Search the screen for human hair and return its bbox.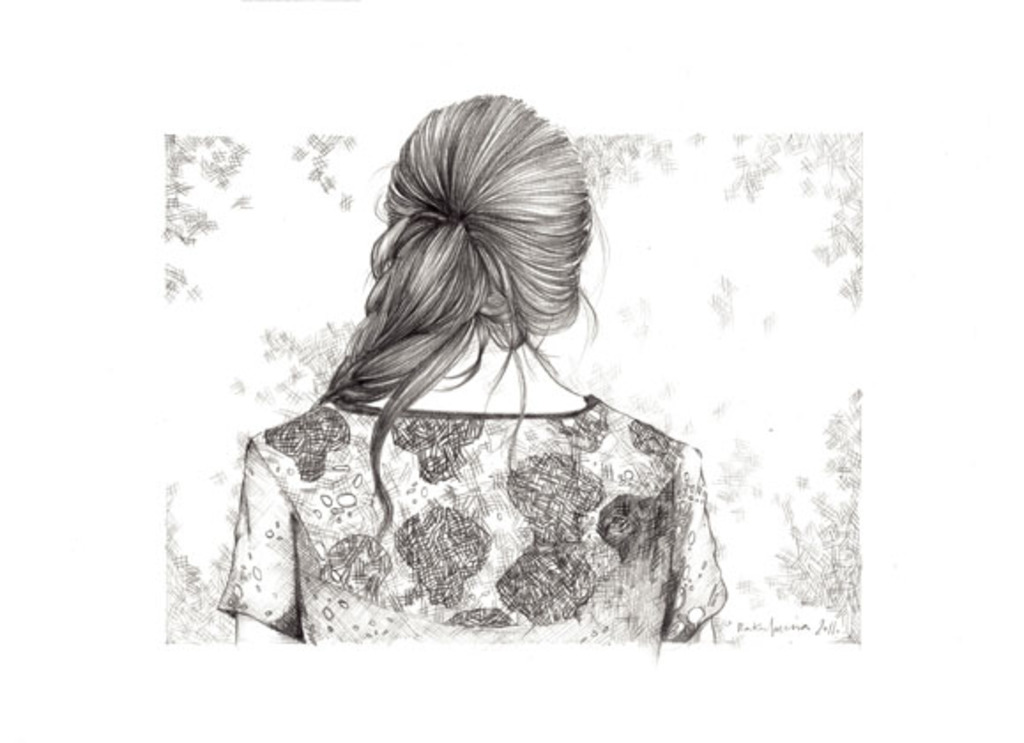
Found: [322,67,612,449].
